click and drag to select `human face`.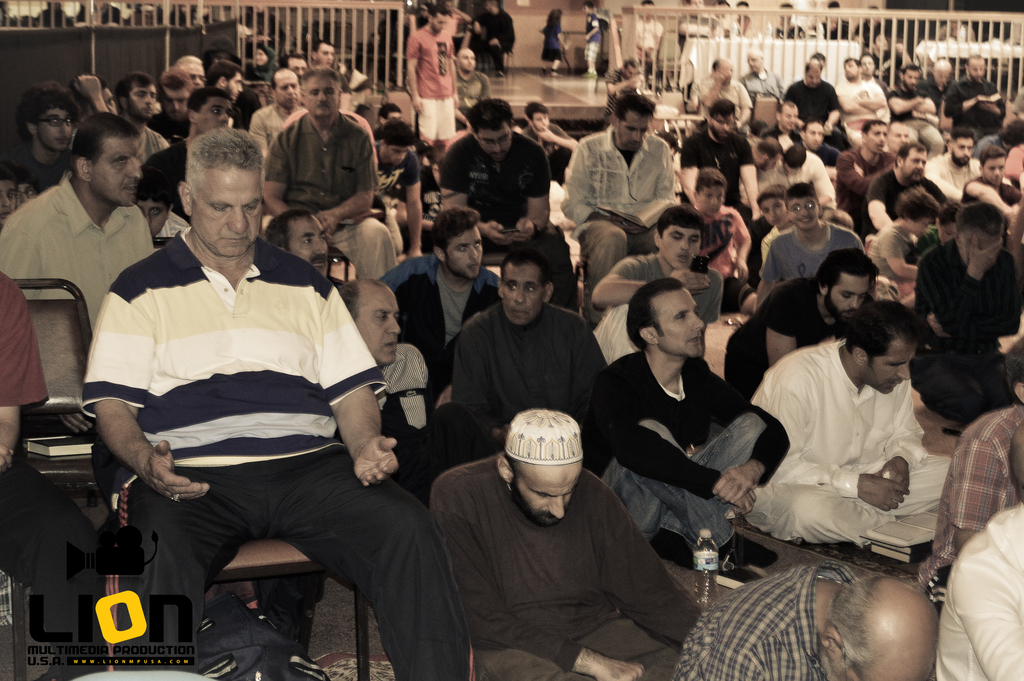
Selection: bbox=[662, 225, 701, 272].
